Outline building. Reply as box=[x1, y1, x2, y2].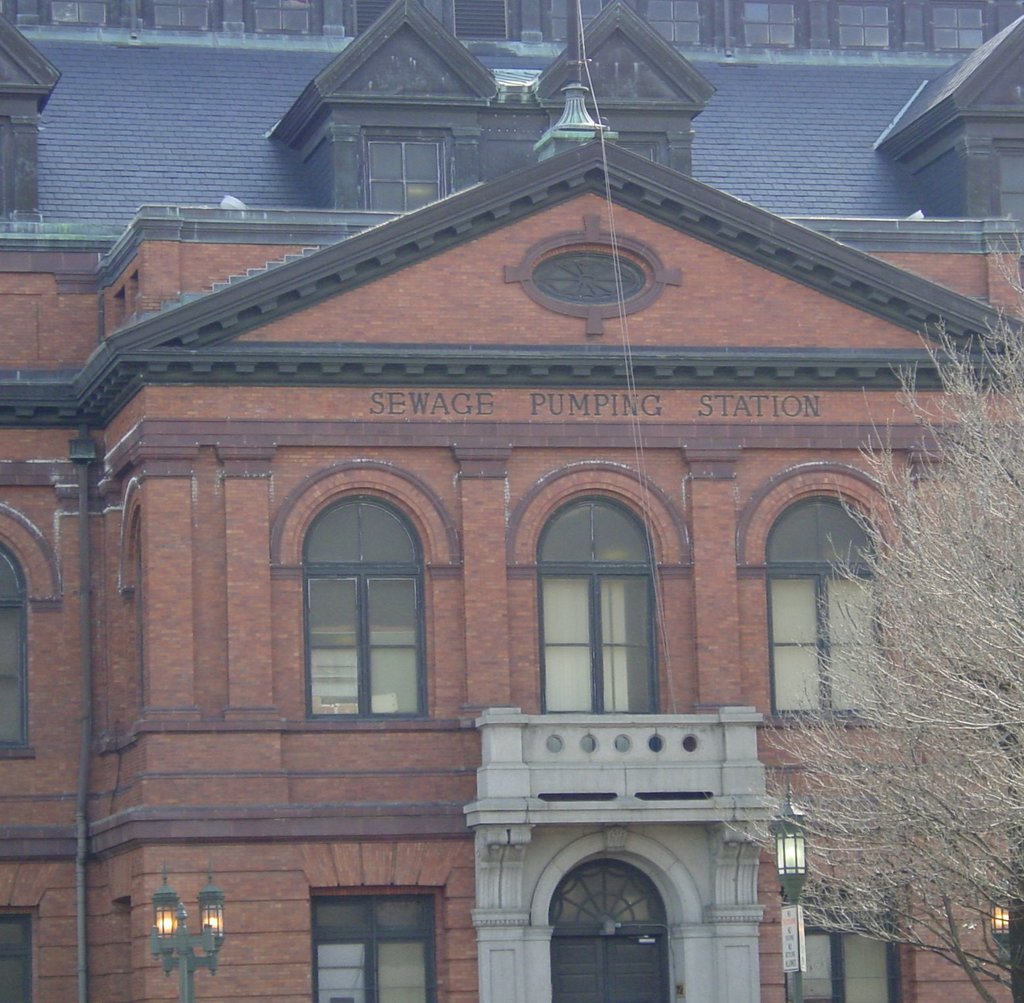
box=[0, 0, 1023, 1002].
